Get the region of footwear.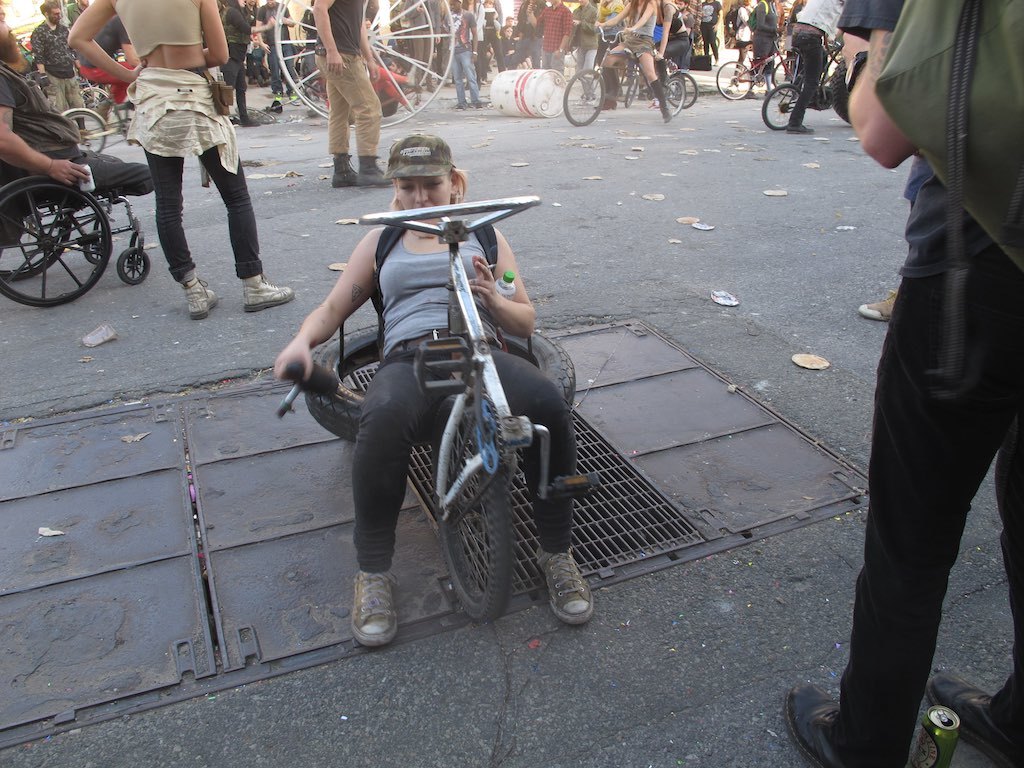
925 674 1023 767.
